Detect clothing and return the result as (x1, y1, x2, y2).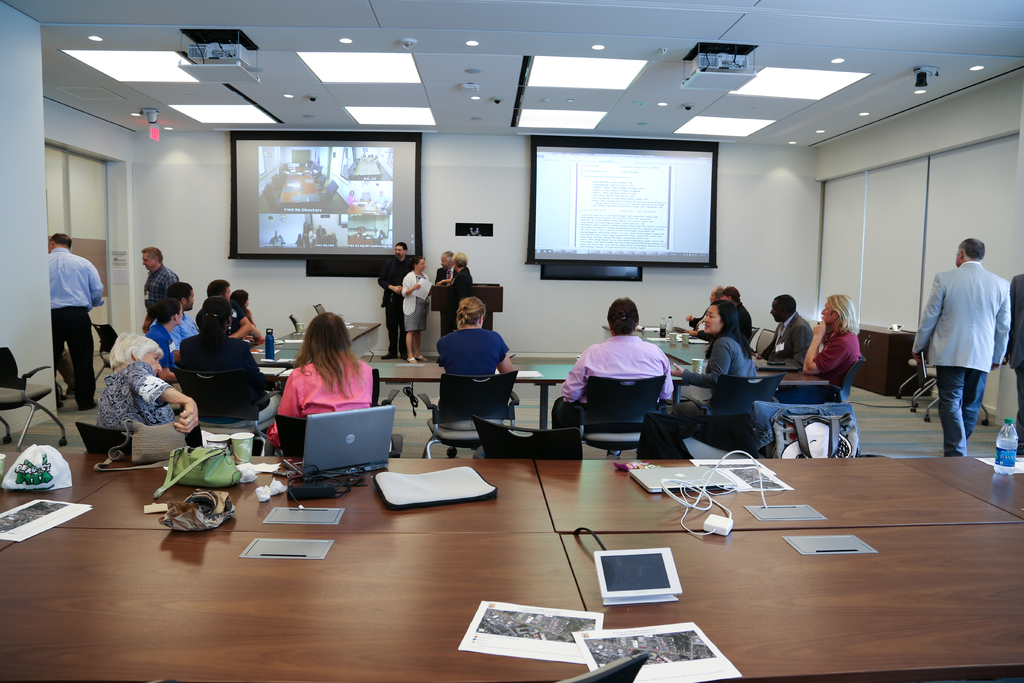
(379, 254, 405, 363).
